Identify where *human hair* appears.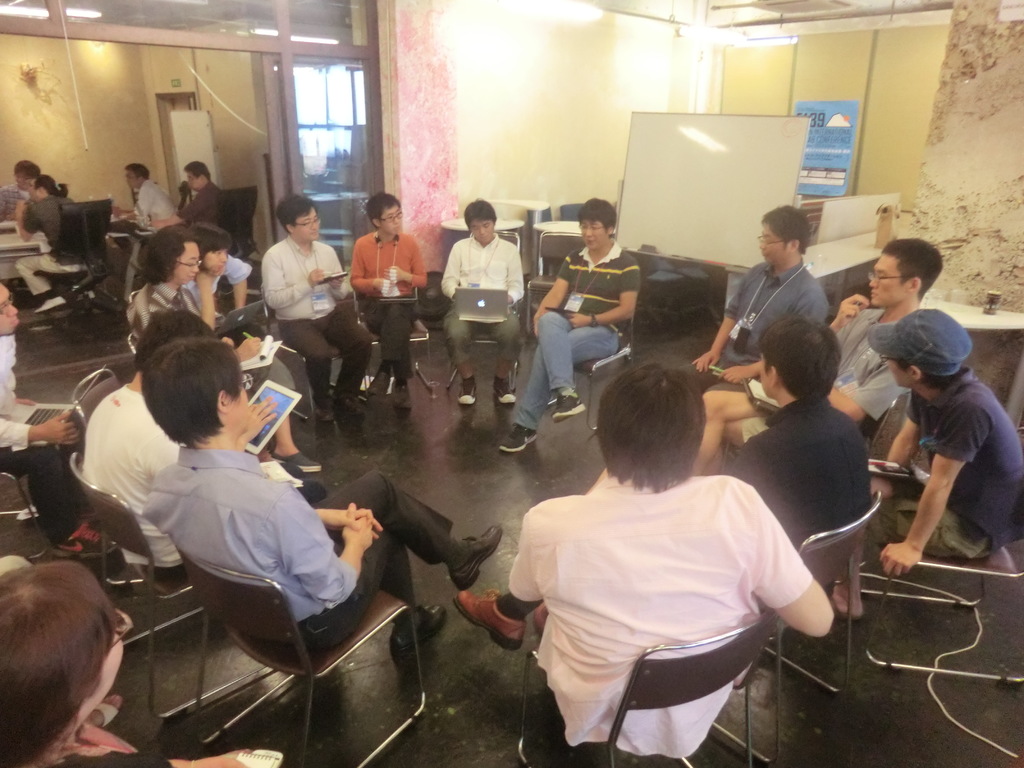
Appears at (left=892, top=360, right=961, bottom=400).
